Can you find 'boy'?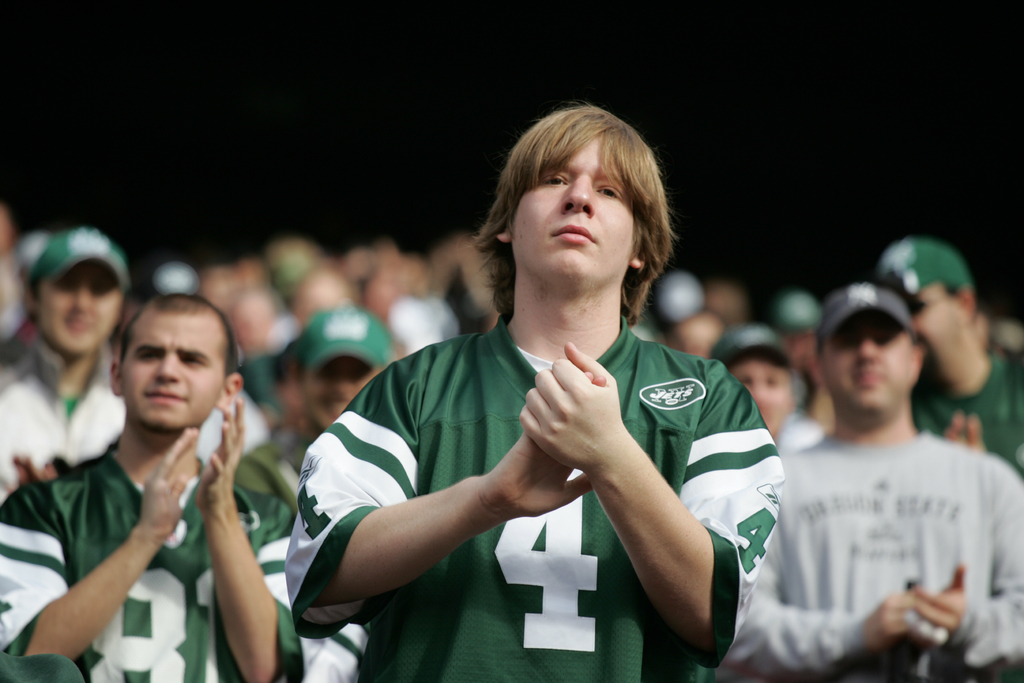
Yes, bounding box: BBox(701, 327, 831, 462).
